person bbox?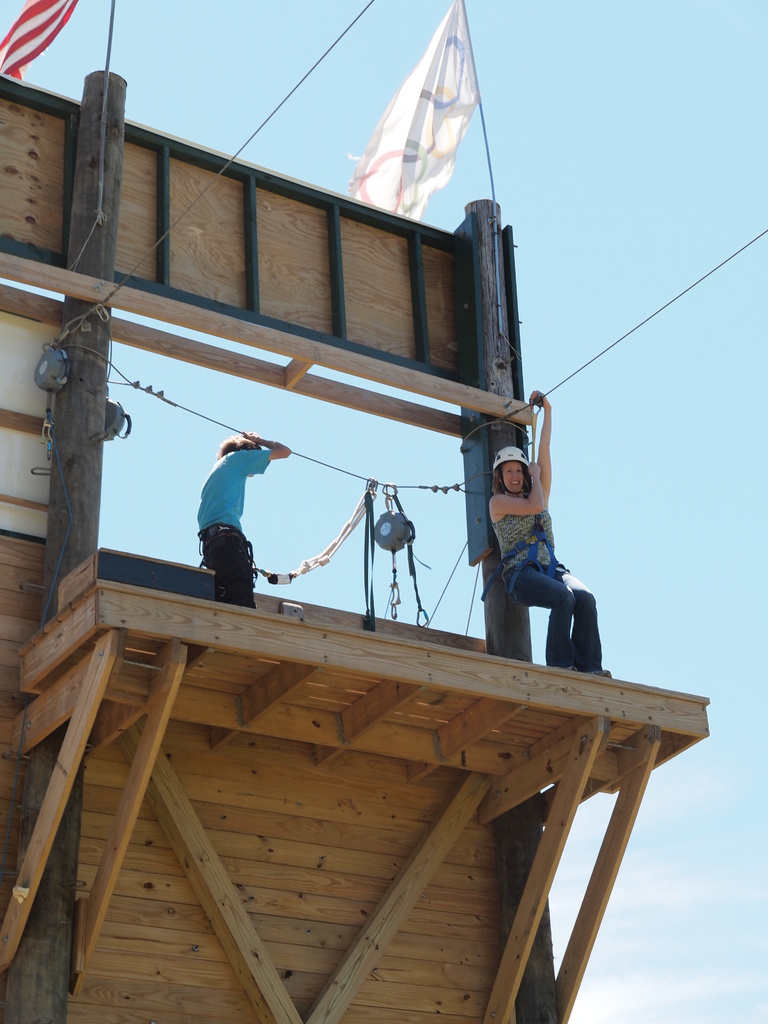
box=[184, 411, 284, 619]
